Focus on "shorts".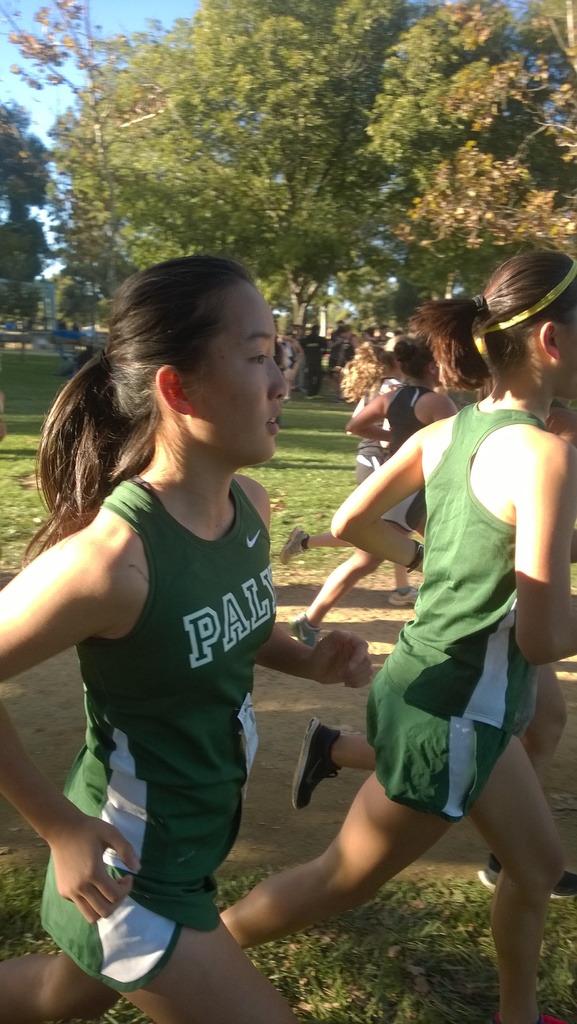
Focused at select_region(359, 711, 530, 817).
